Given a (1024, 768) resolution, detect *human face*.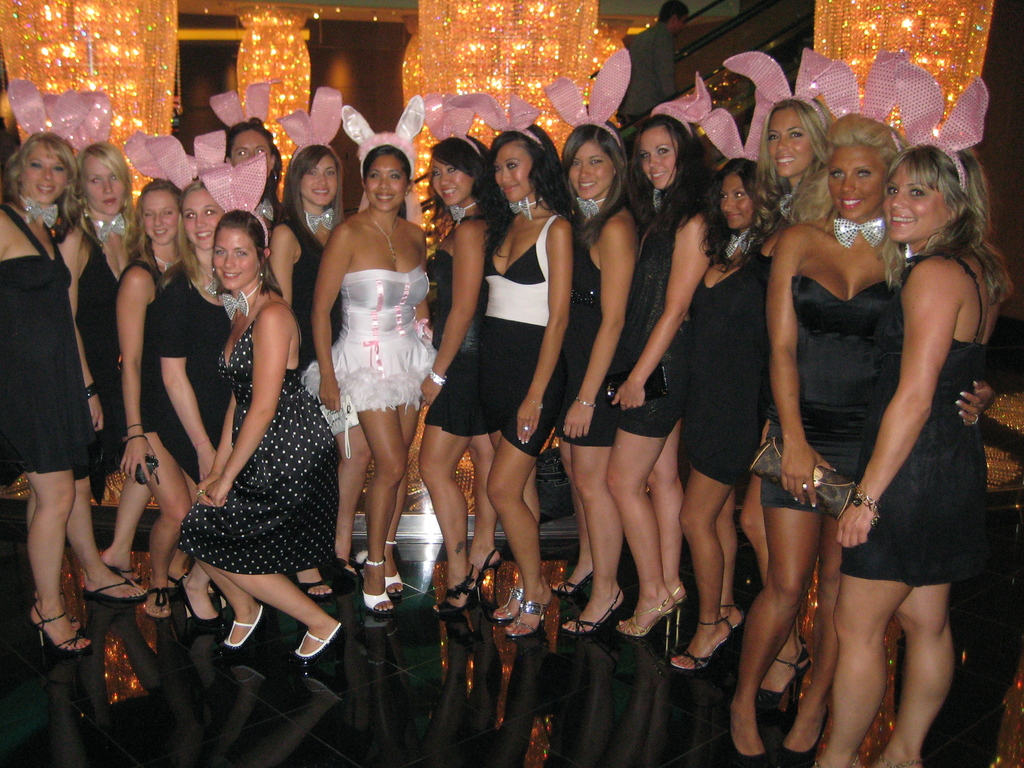
bbox(211, 227, 262, 297).
